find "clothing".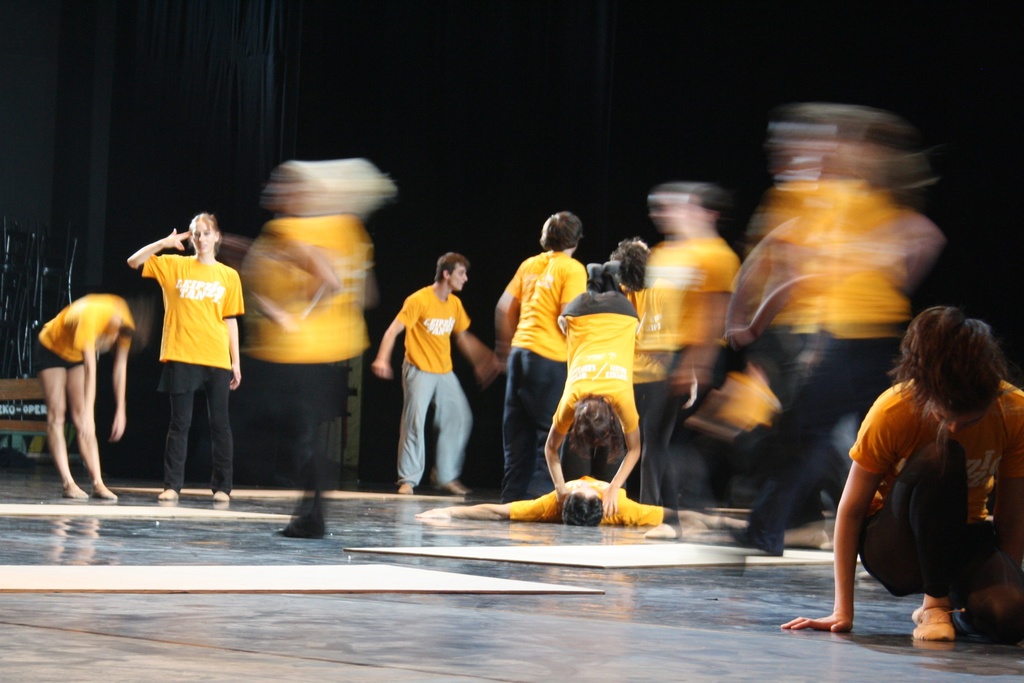
l=128, t=215, r=244, b=473.
